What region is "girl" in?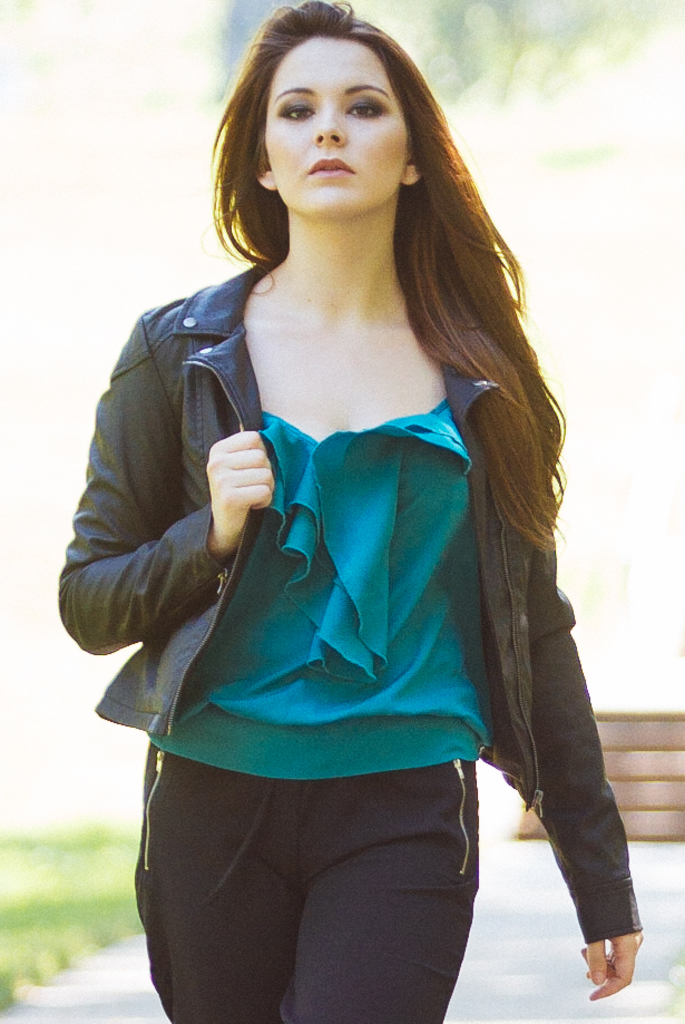
detection(53, 0, 640, 1023).
